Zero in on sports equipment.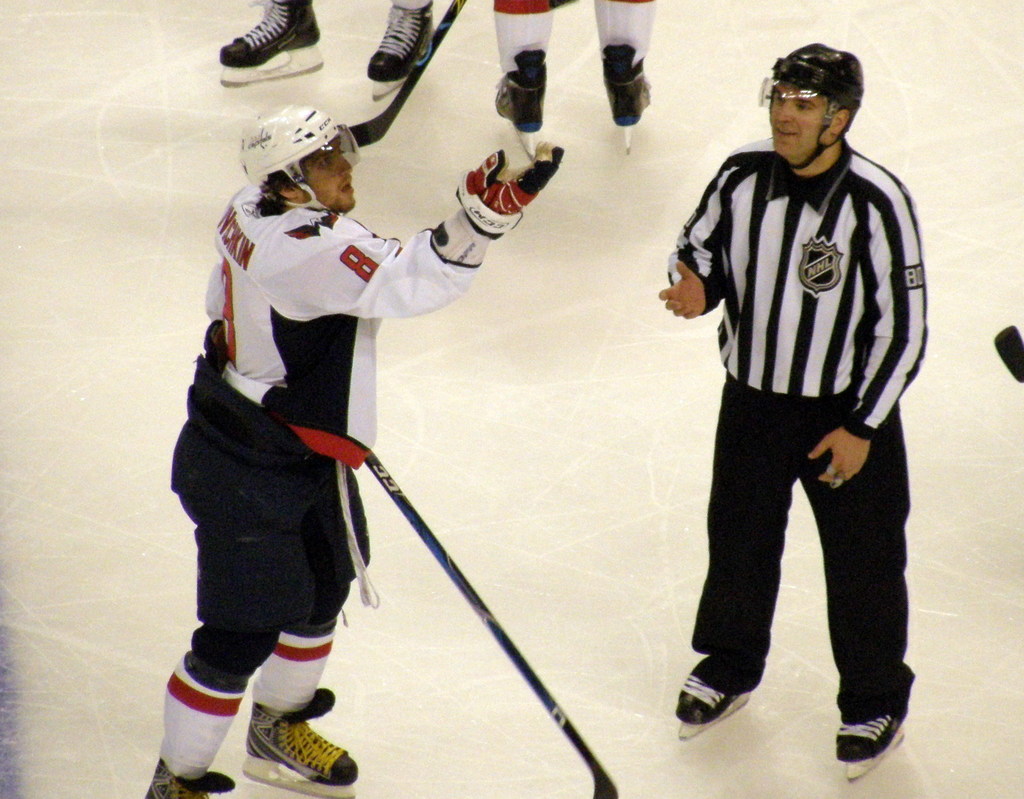
Zeroed in: 602, 44, 652, 147.
